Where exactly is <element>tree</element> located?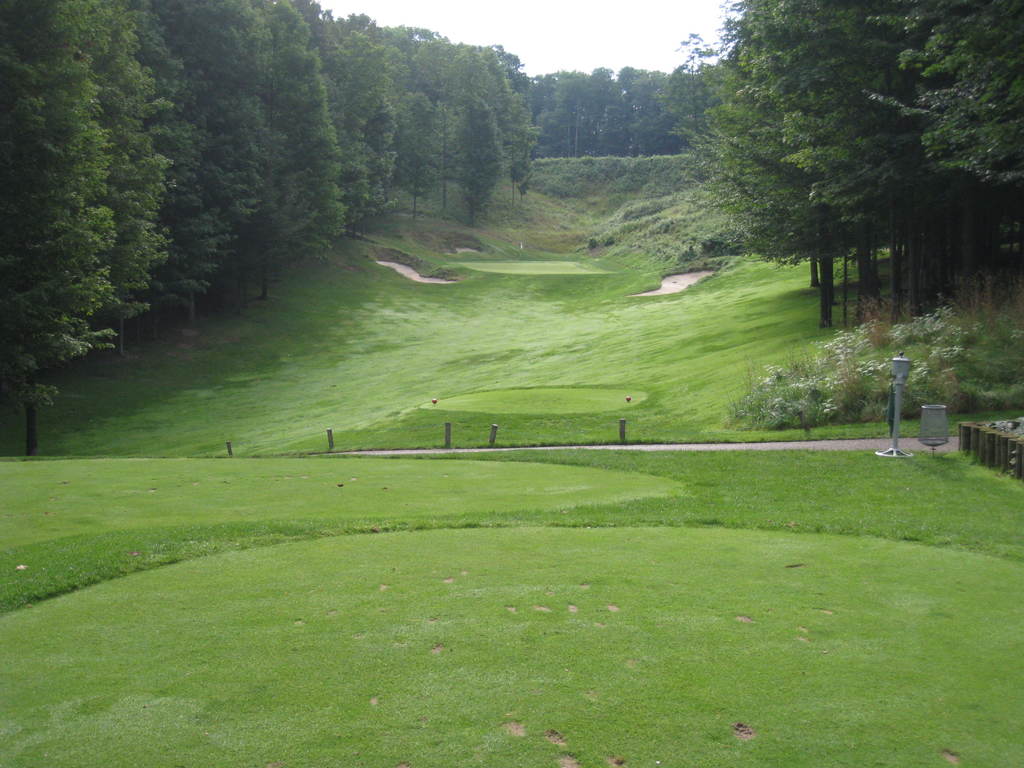
Its bounding box is region(543, 67, 566, 166).
